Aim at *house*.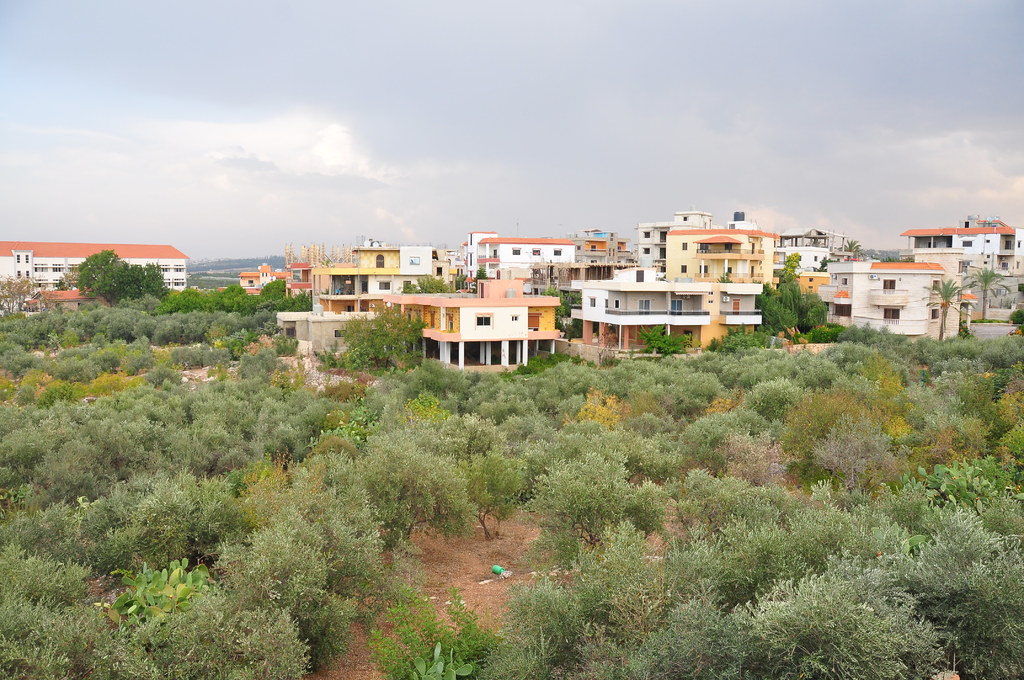
Aimed at <region>896, 214, 1023, 282</region>.
